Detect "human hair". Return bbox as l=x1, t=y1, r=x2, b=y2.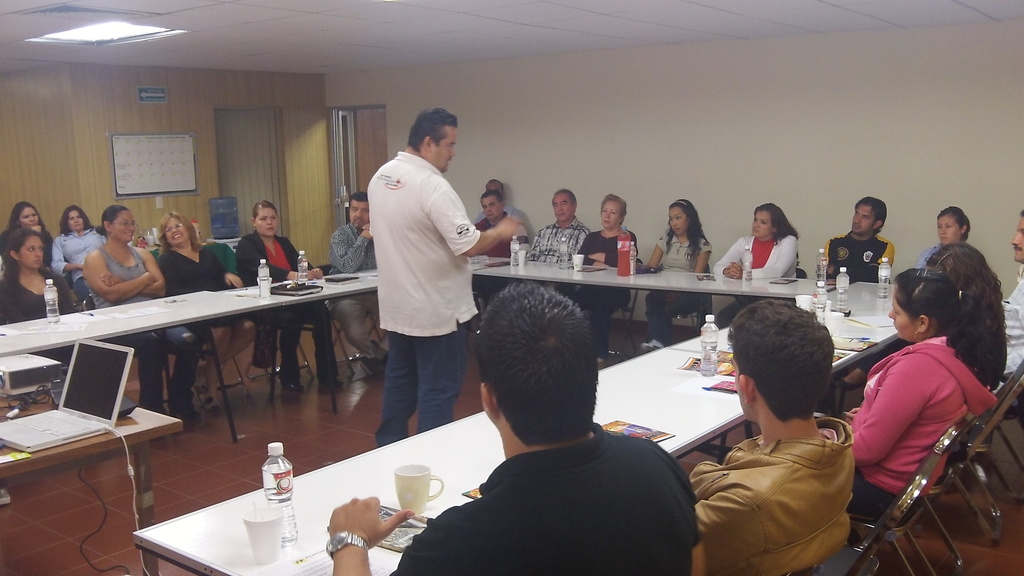
l=465, t=288, r=599, b=442.
